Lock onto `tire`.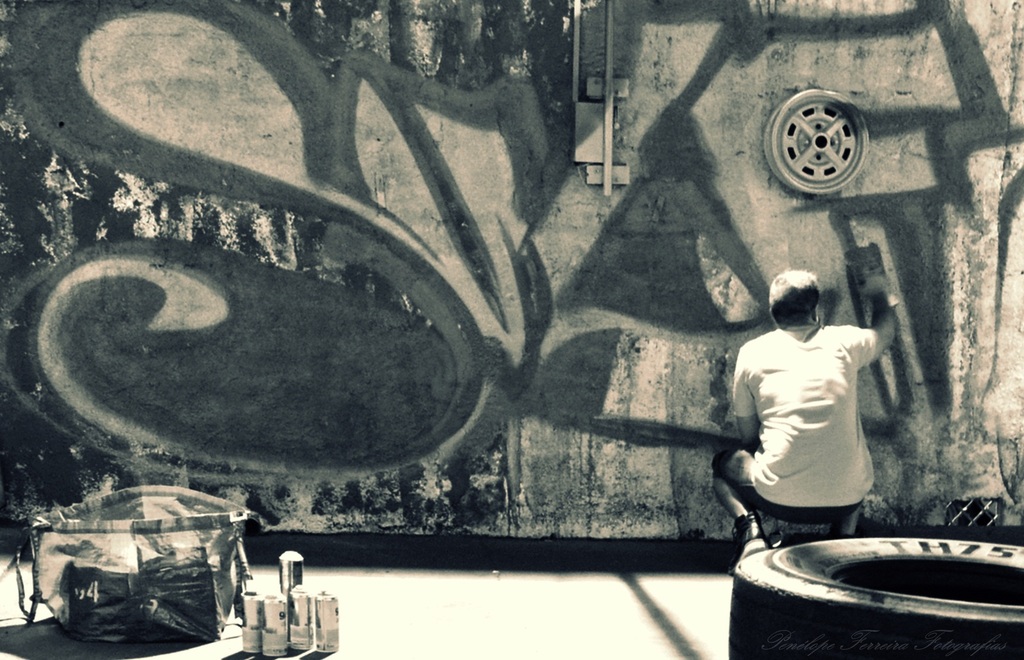
Locked: 748,518,1021,654.
